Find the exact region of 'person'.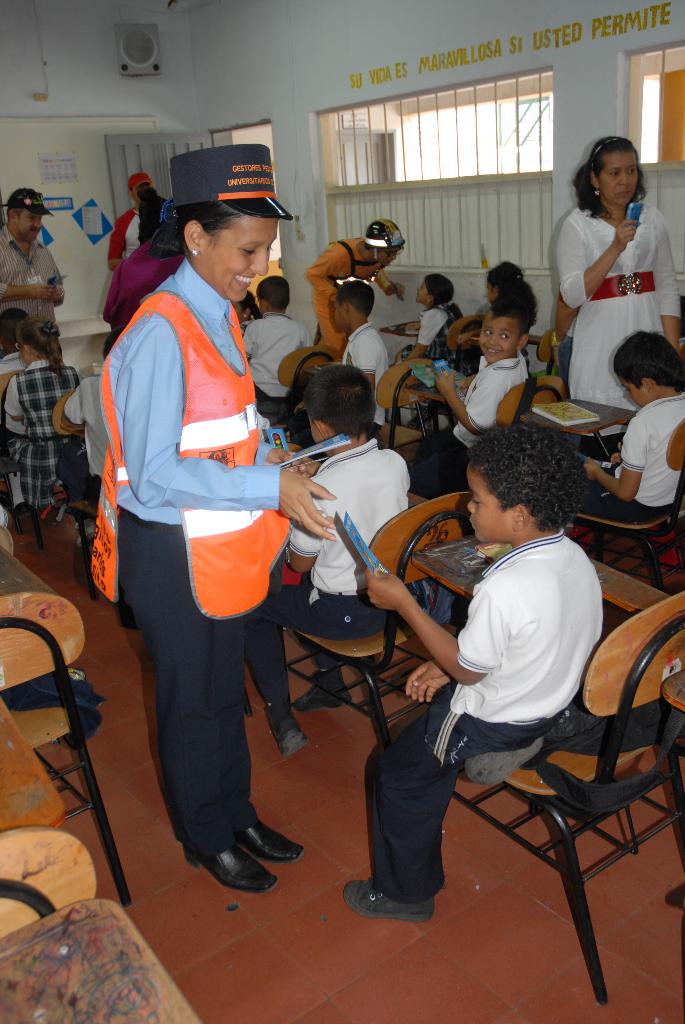
Exact region: (x1=302, y1=210, x2=411, y2=360).
